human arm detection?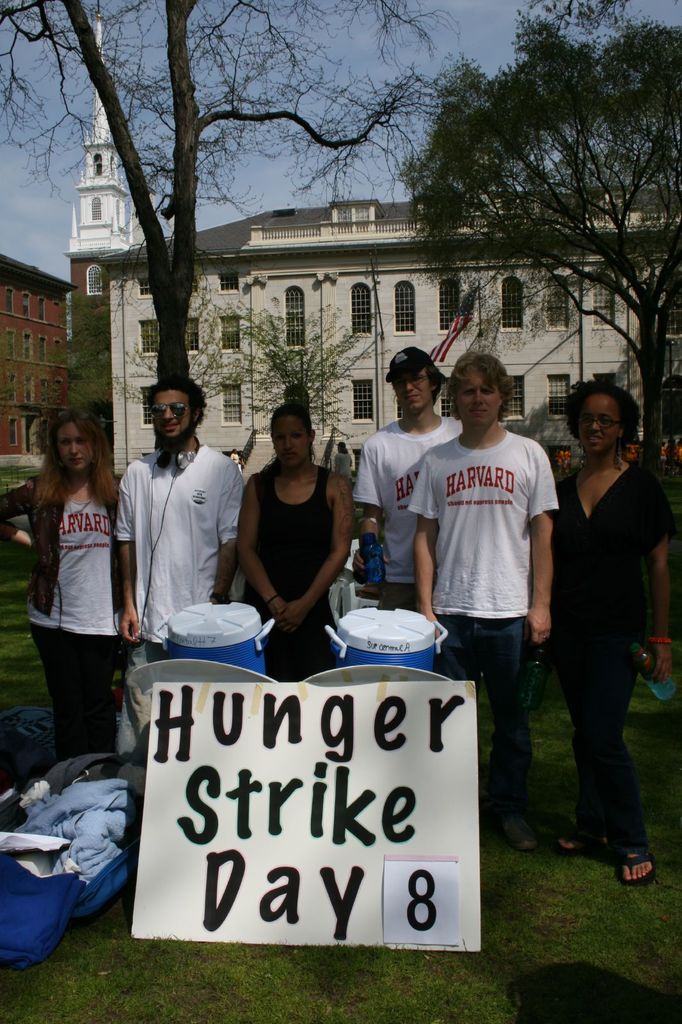
select_region(287, 468, 353, 622)
